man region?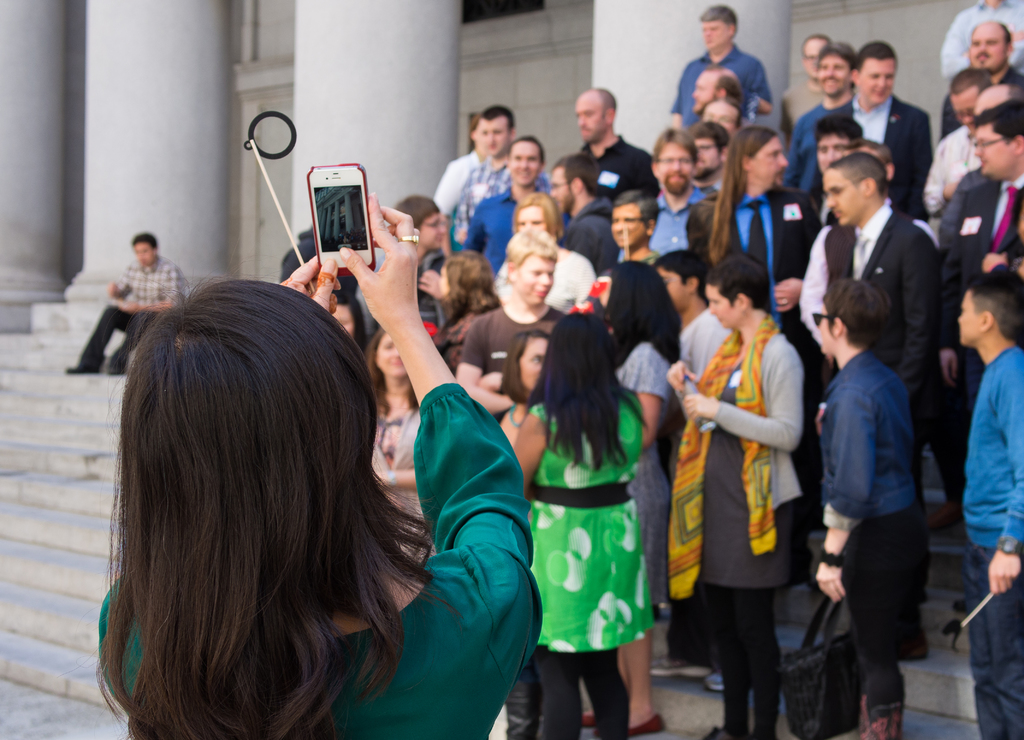
936 21 1023 140
